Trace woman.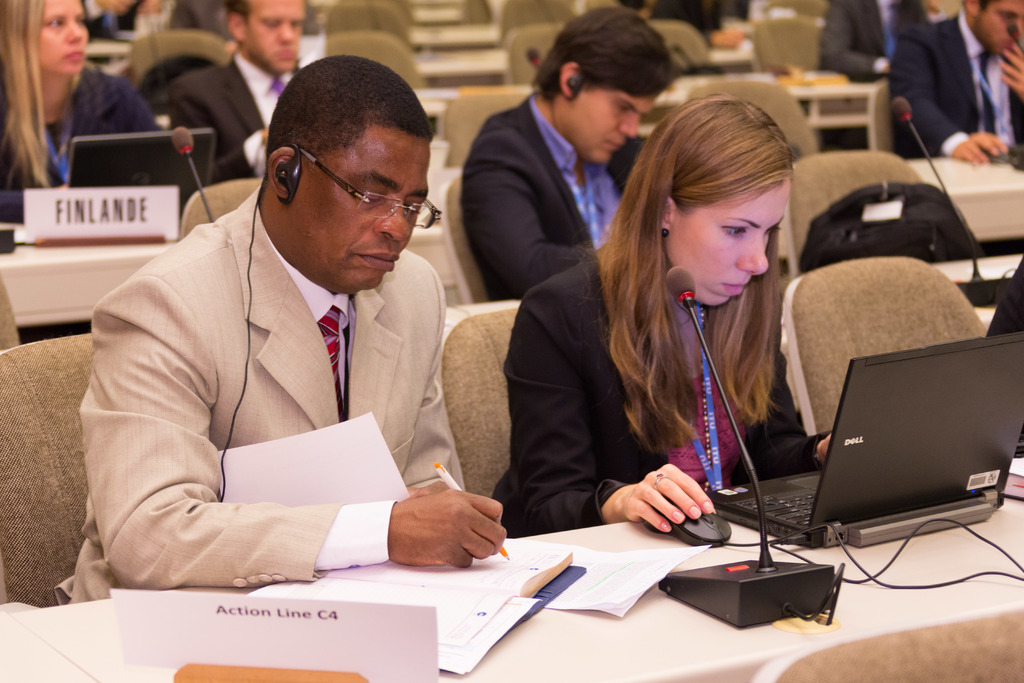
Traced to rect(0, 0, 172, 199).
